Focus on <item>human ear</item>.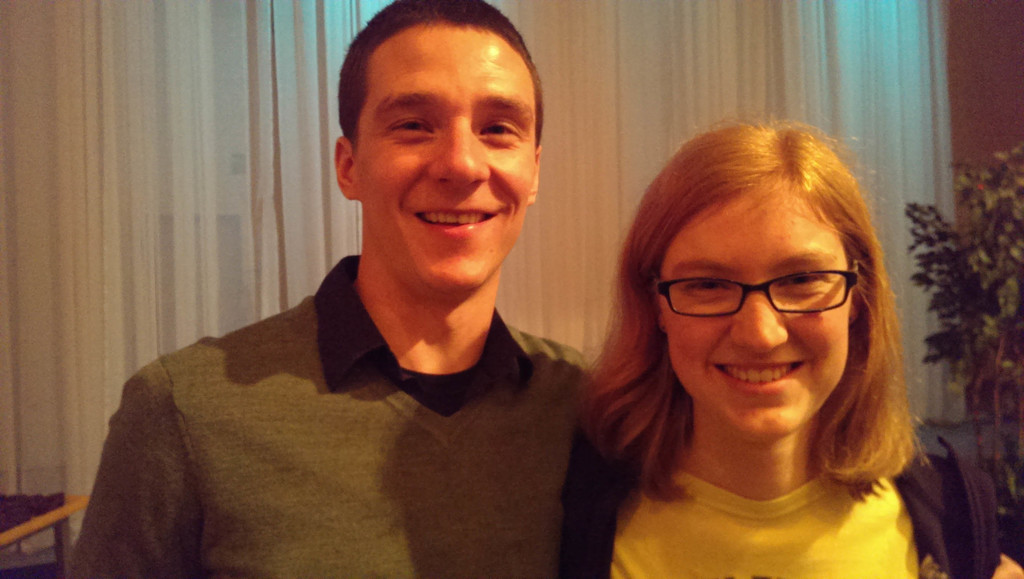
Focused at select_region(651, 282, 672, 334).
